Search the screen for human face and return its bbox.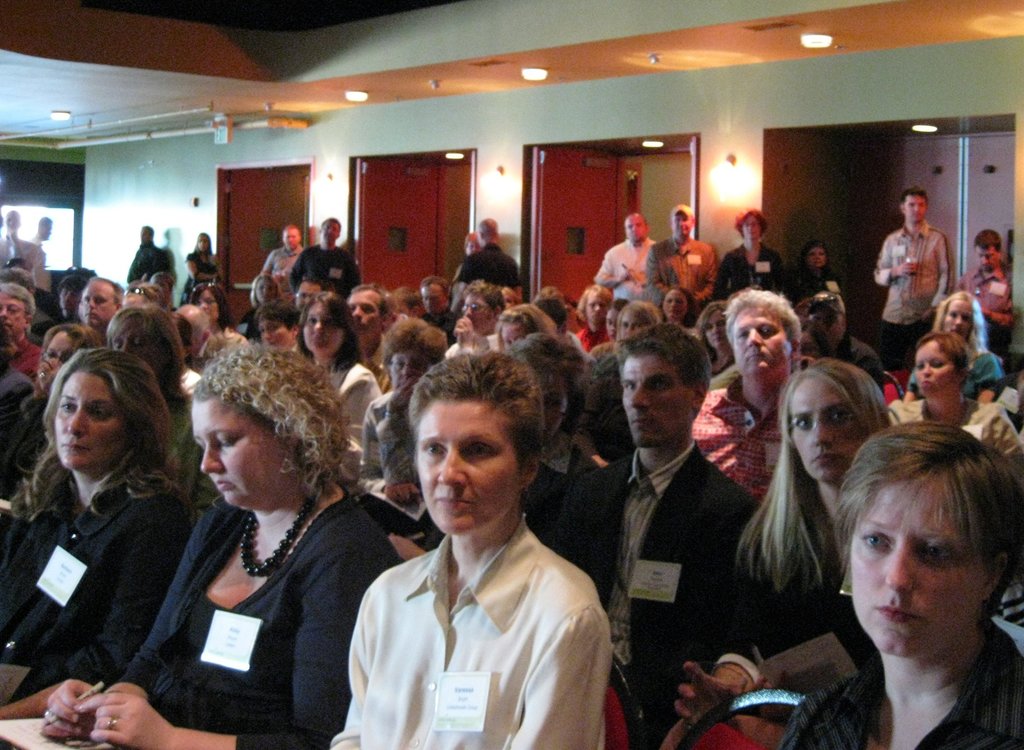
Found: x1=742, y1=214, x2=764, y2=241.
